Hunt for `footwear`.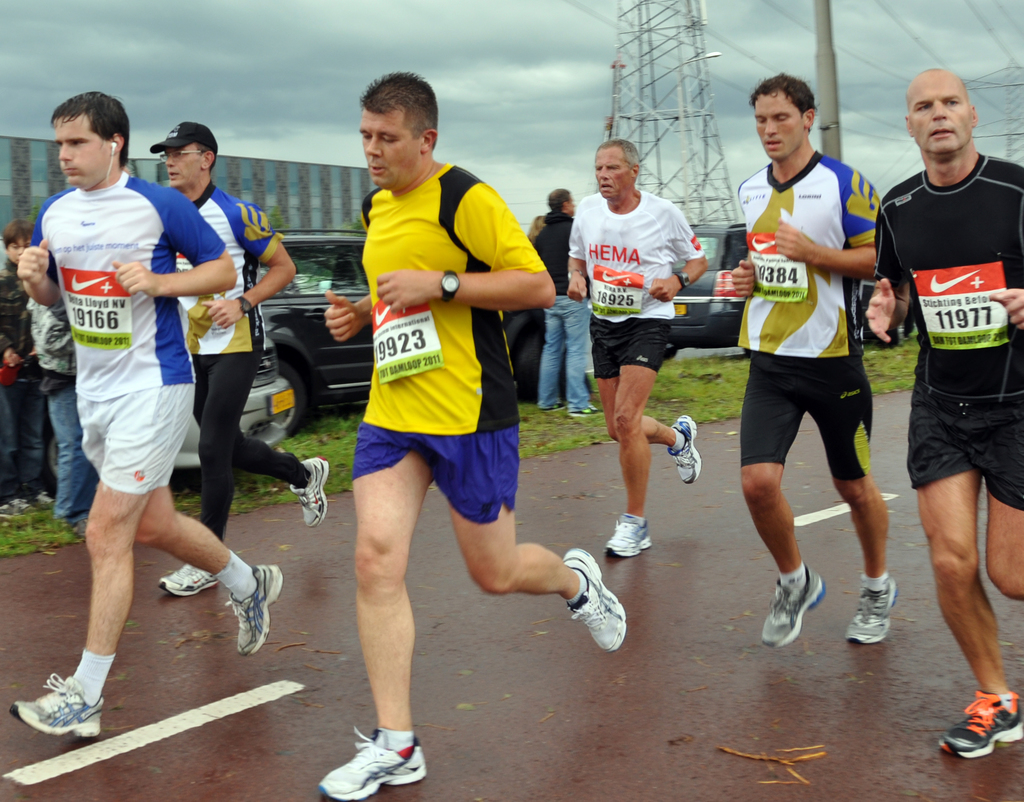
Hunted down at [left=564, top=401, right=607, bottom=419].
